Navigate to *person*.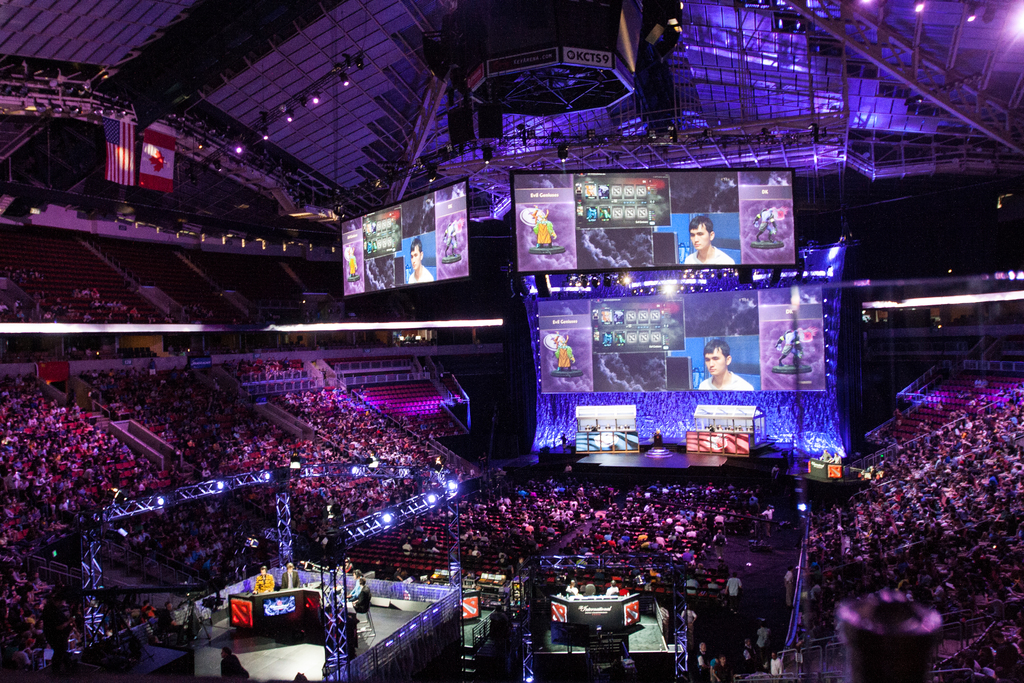
Navigation target: 252, 570, 276, 589.
